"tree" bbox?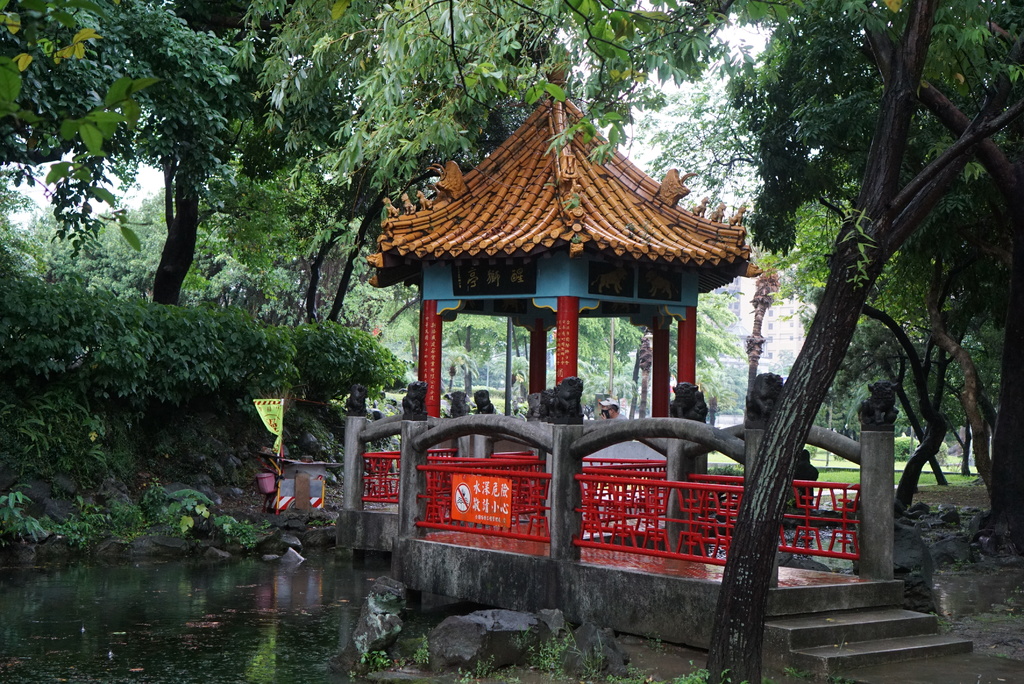
BBox(0, 0, 225, 323)
